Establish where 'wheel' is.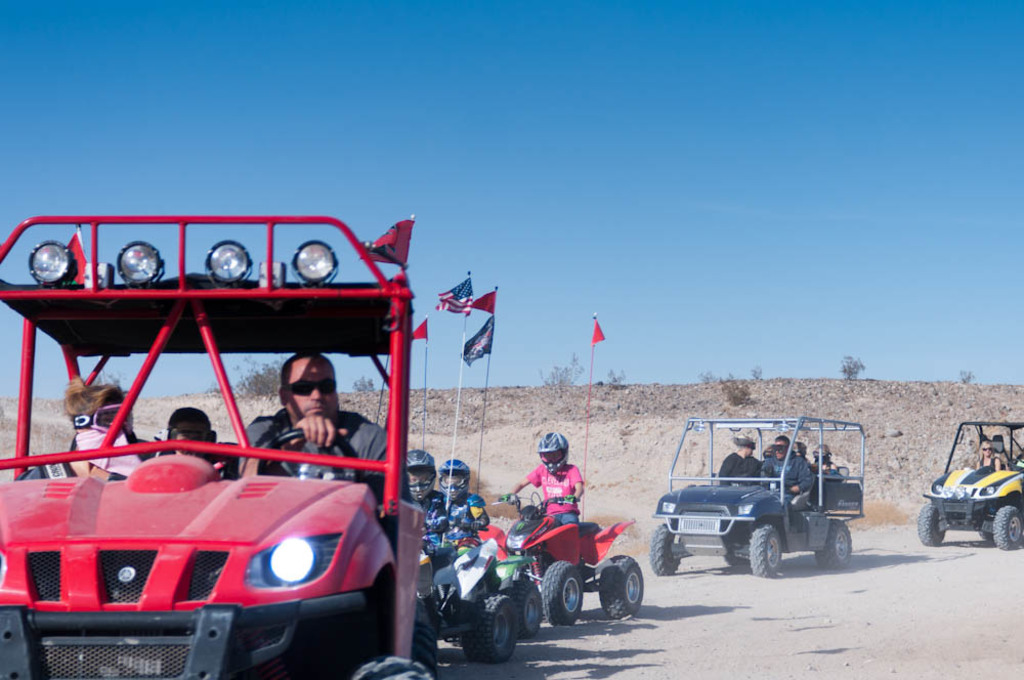
Established at <box>654,524,679,577</box>.
